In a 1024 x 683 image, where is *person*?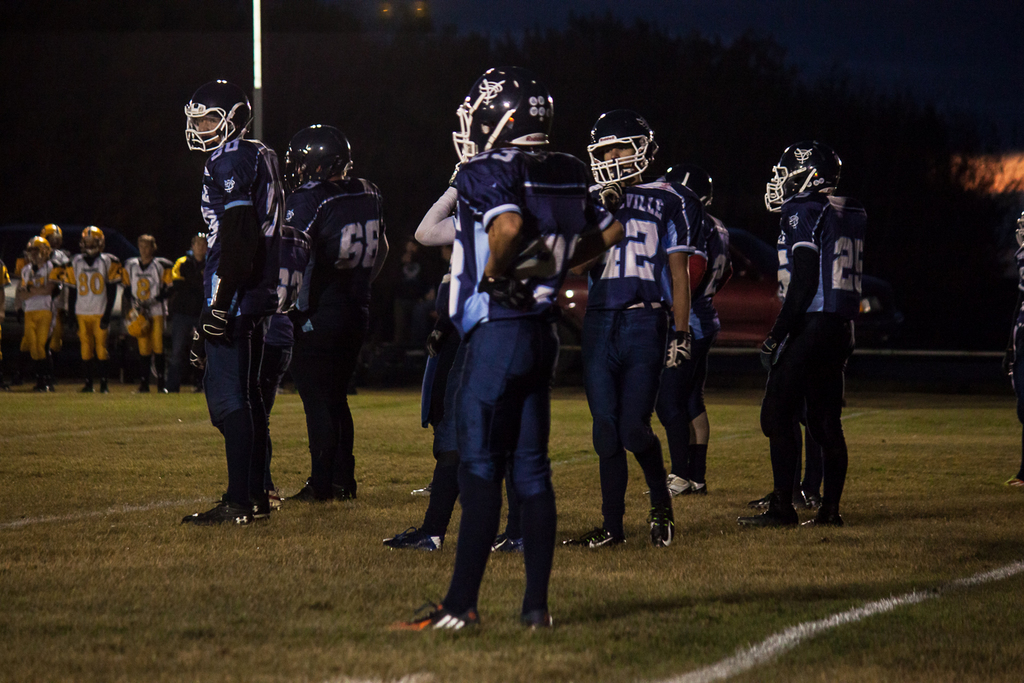
BBox(415, 76, 559, 540).
